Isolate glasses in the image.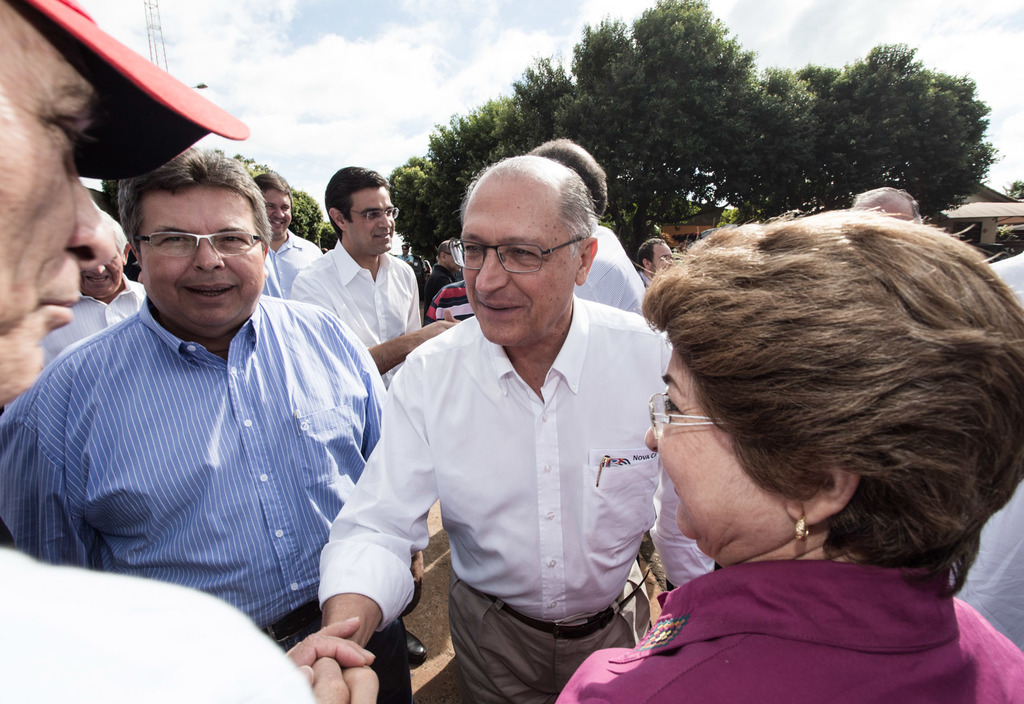
Isolated region: bbox=[132, 228, 266, 257].
